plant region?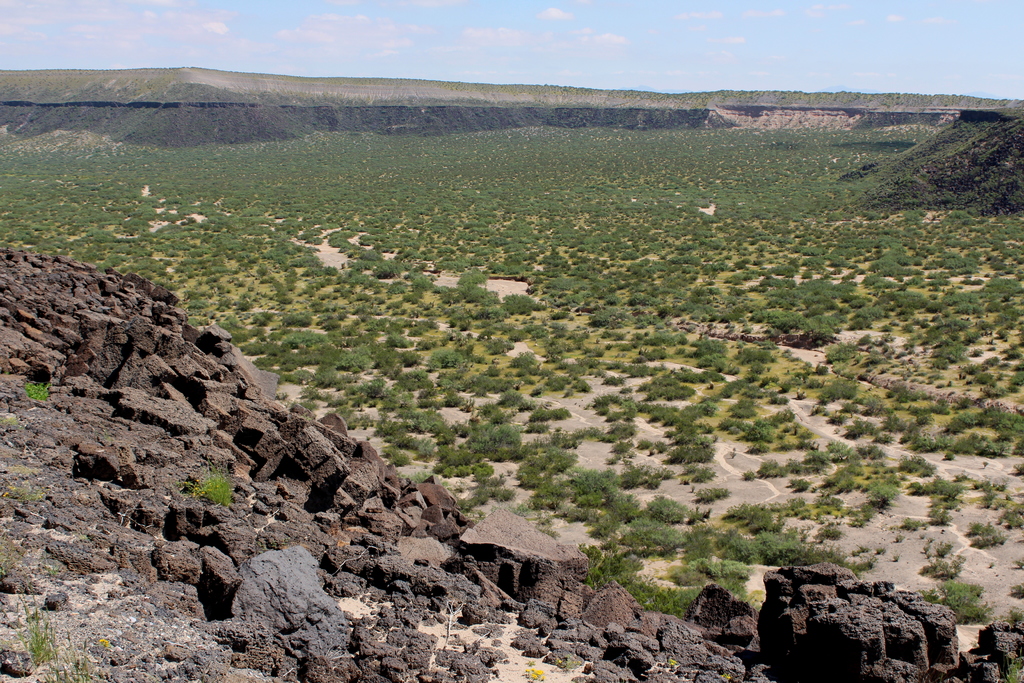
<box>522,664,554,682</box>
